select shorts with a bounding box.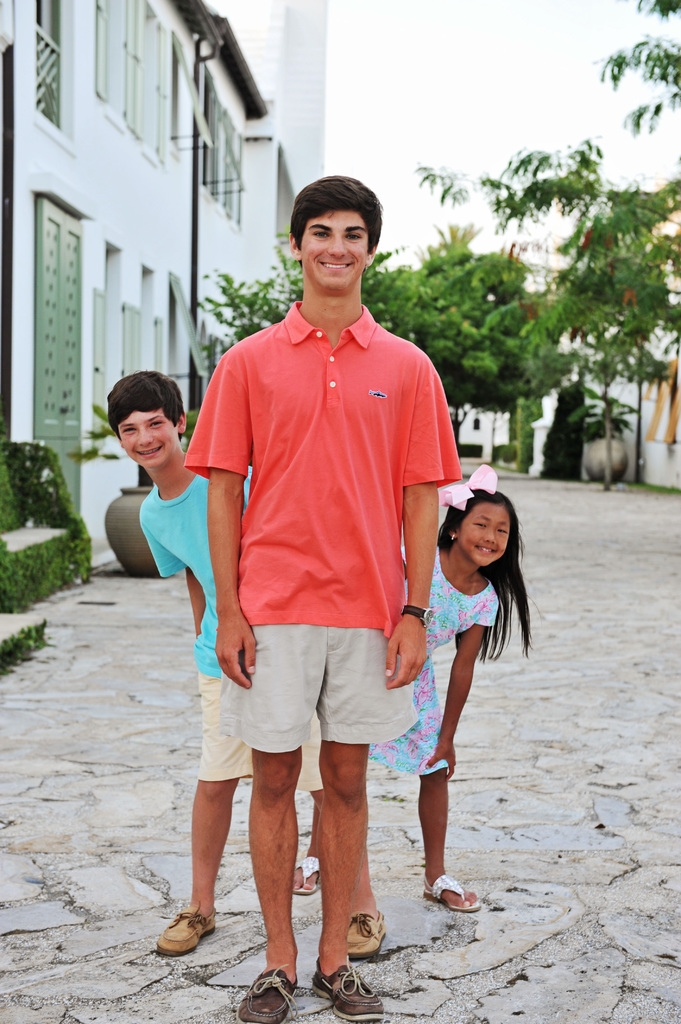
region(186, 671, 323, 793).
